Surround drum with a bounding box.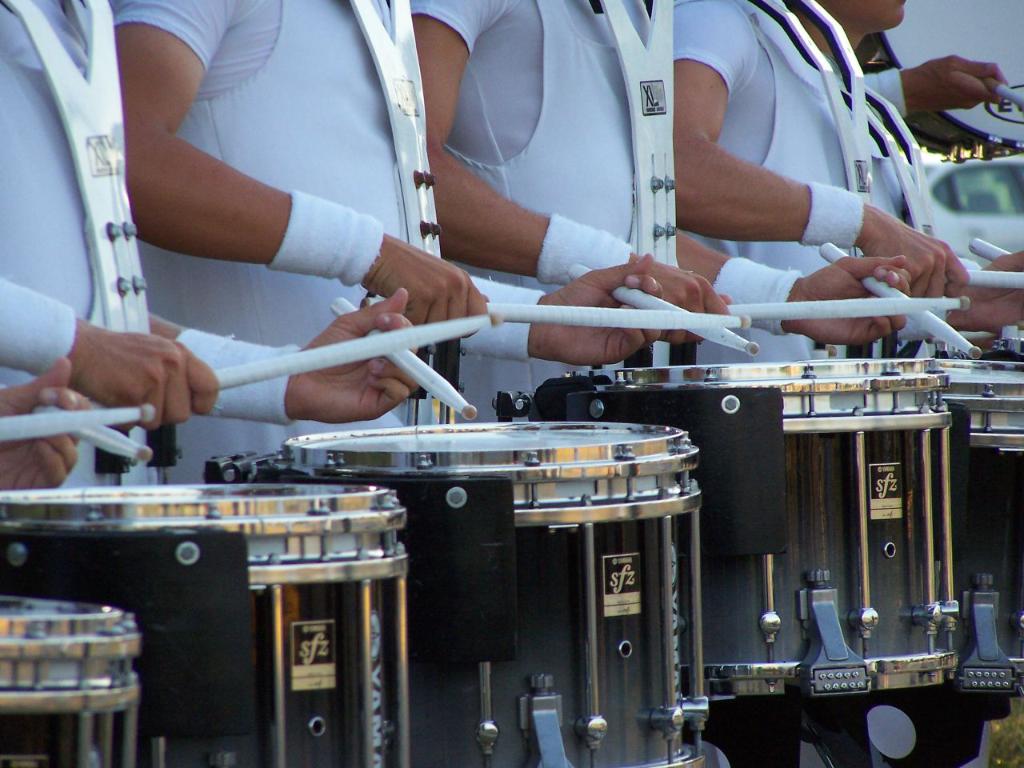
rect(925, 358, 1023, 694).
